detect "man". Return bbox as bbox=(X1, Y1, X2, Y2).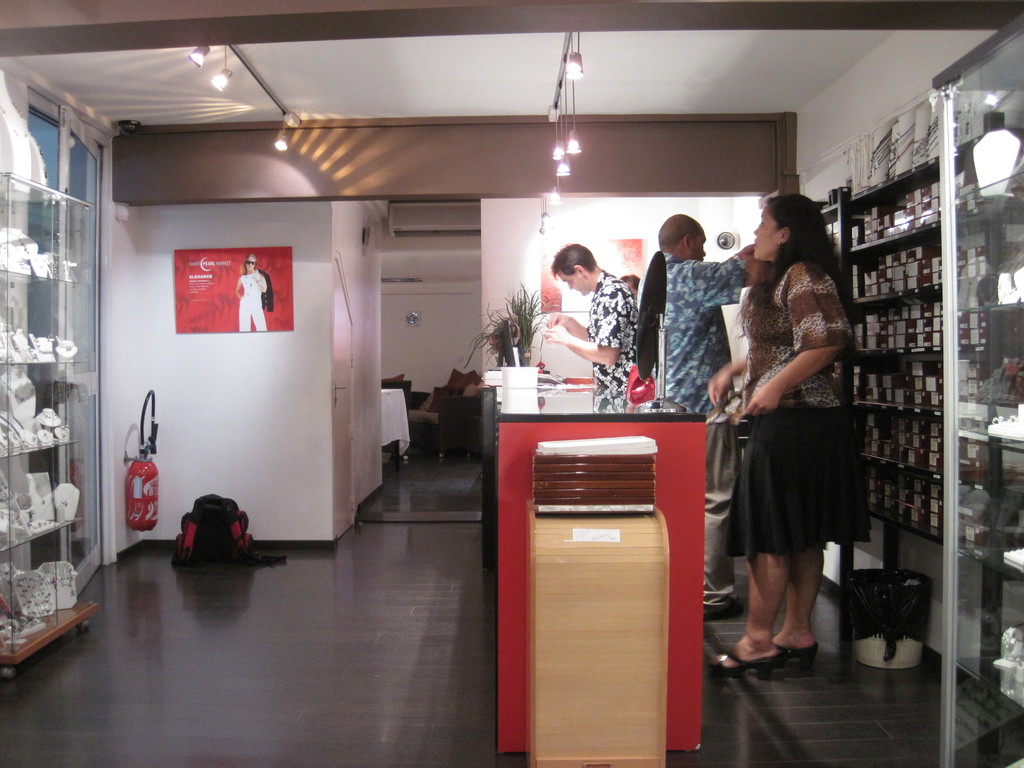
bbox=(635, 212, 772, 622).
